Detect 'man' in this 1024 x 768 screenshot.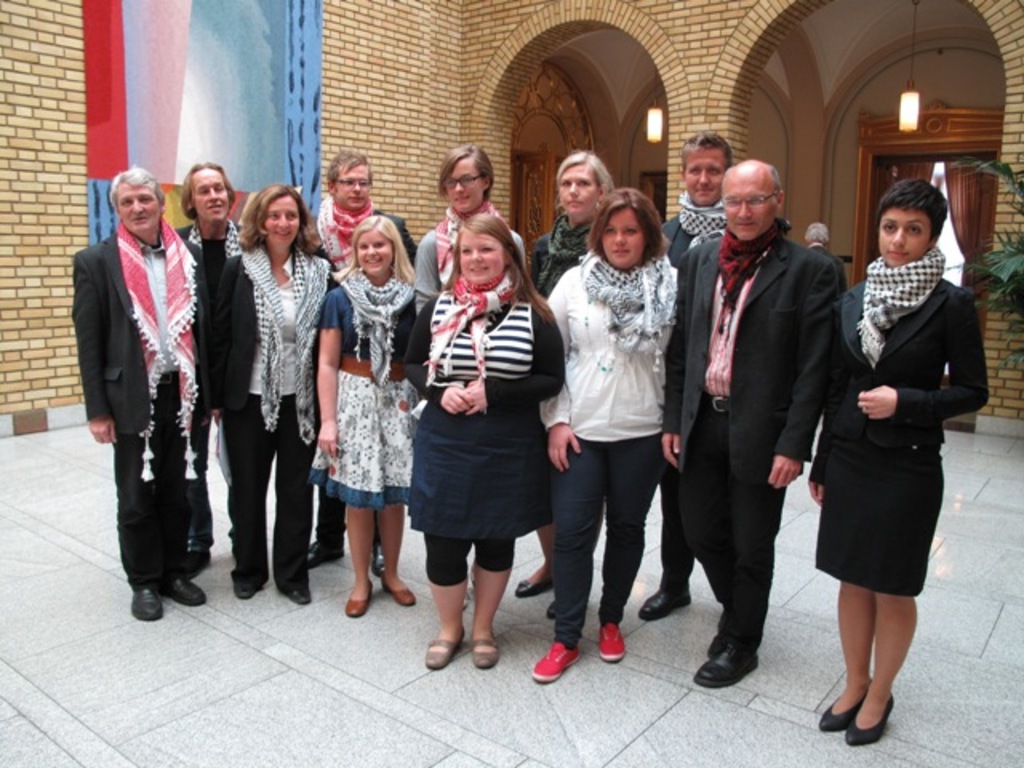
Detection: locate(674, 91, 848, 710).
